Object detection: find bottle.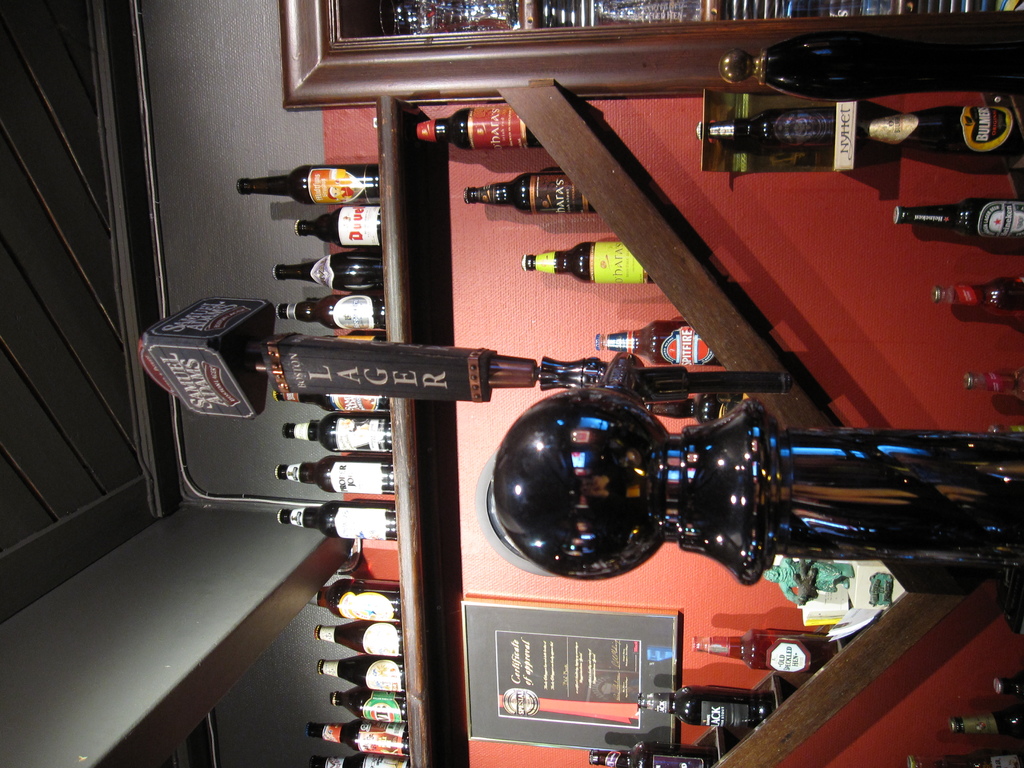
region(522, 241, 658, 285).
